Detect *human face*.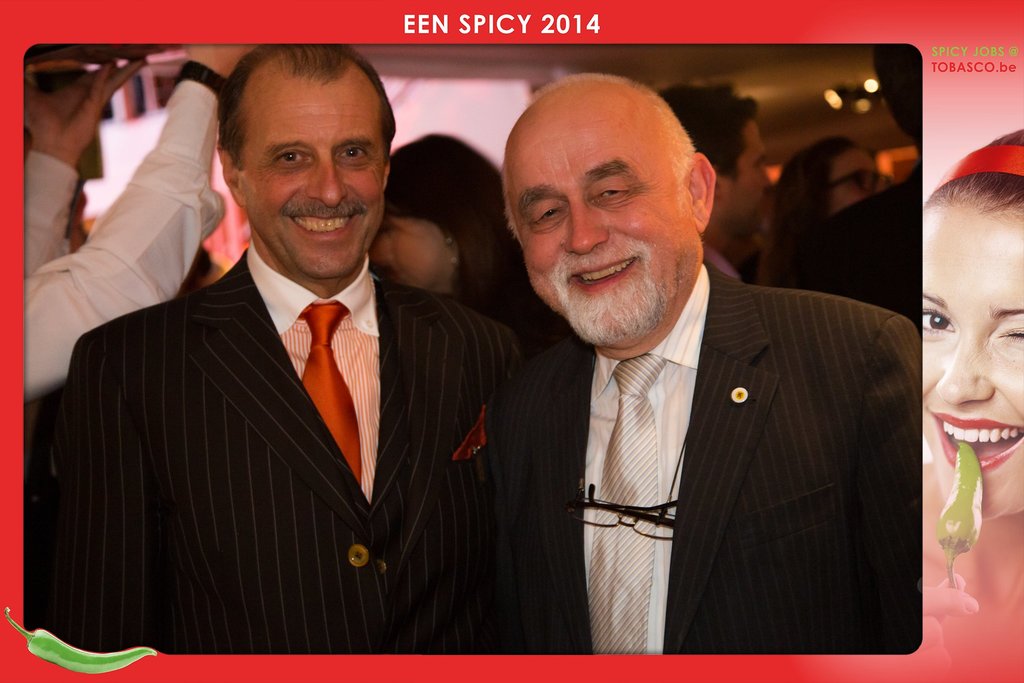
Detected at locate(925, 209, 1023, 522).
